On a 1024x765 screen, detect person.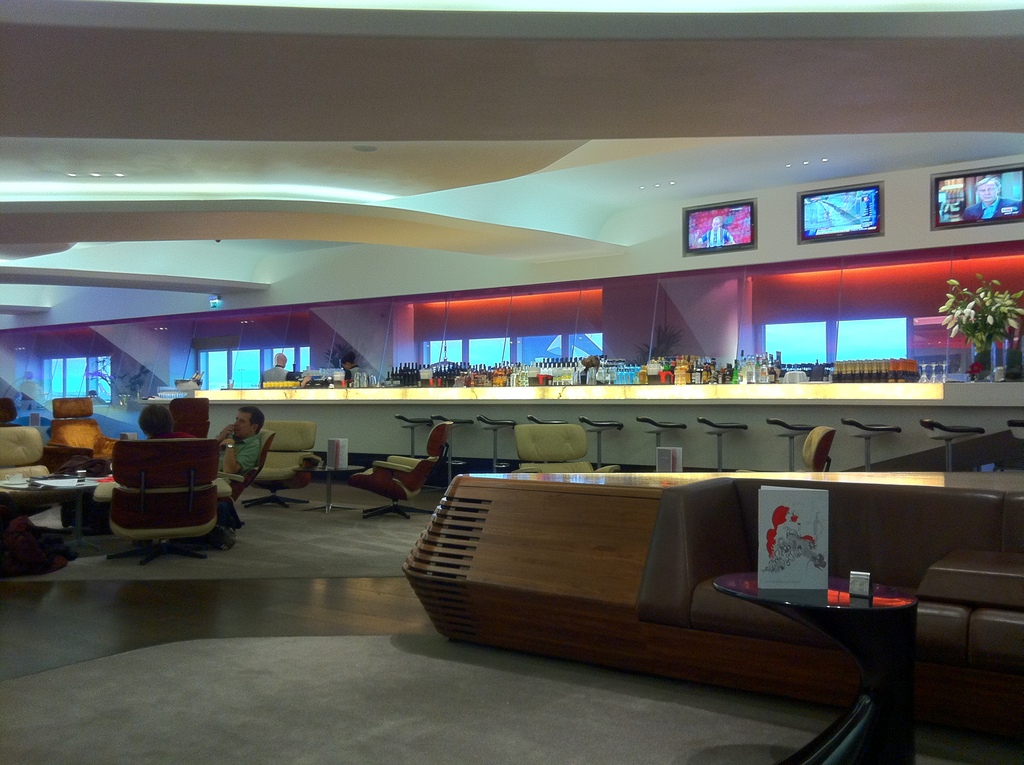
bbox(218, 403, 264, 501).
